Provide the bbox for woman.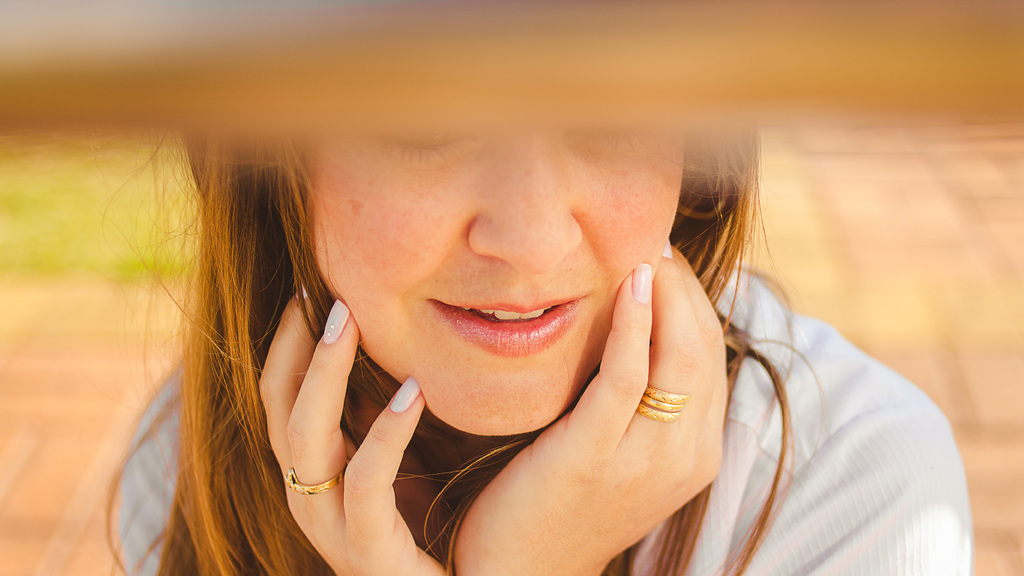
locate(103, 128, 970, 575).
